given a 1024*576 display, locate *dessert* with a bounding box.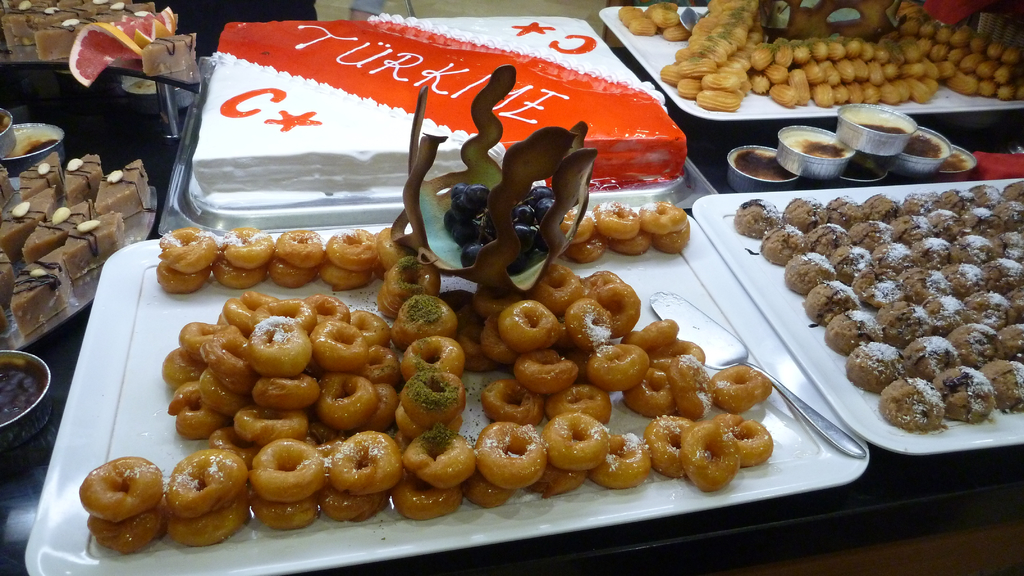
Located: rect(911, 333, 951, 385).
